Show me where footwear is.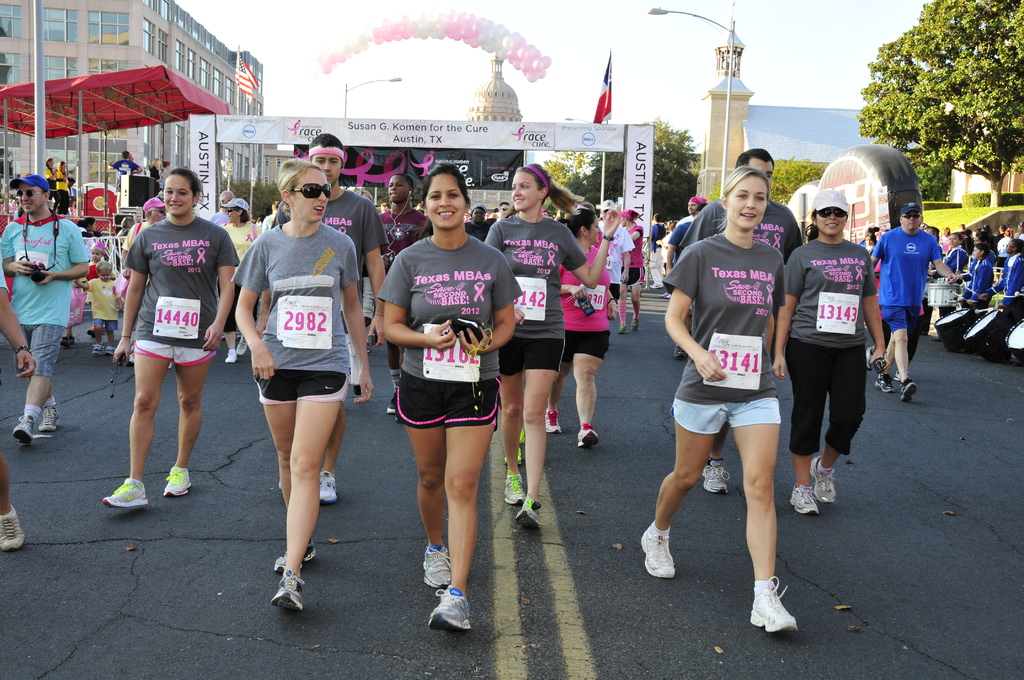
footwear is at <bbox>275, 566, 310, 613</bbox>.
